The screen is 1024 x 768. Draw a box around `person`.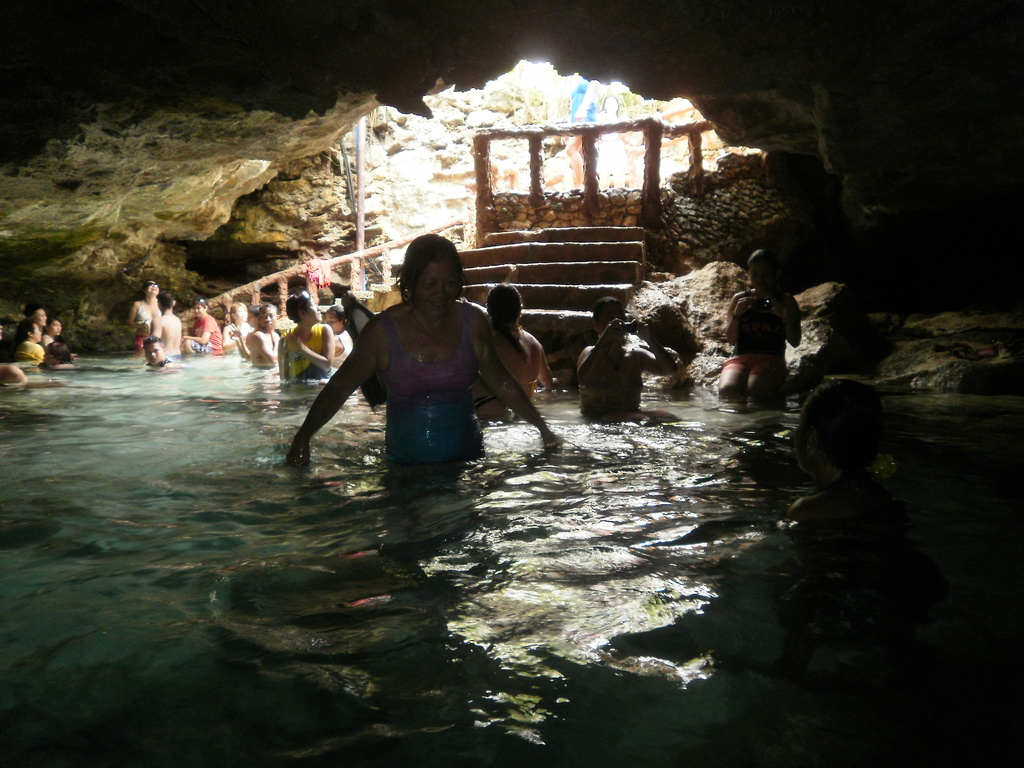
rect(15, 319, 45, 362).
